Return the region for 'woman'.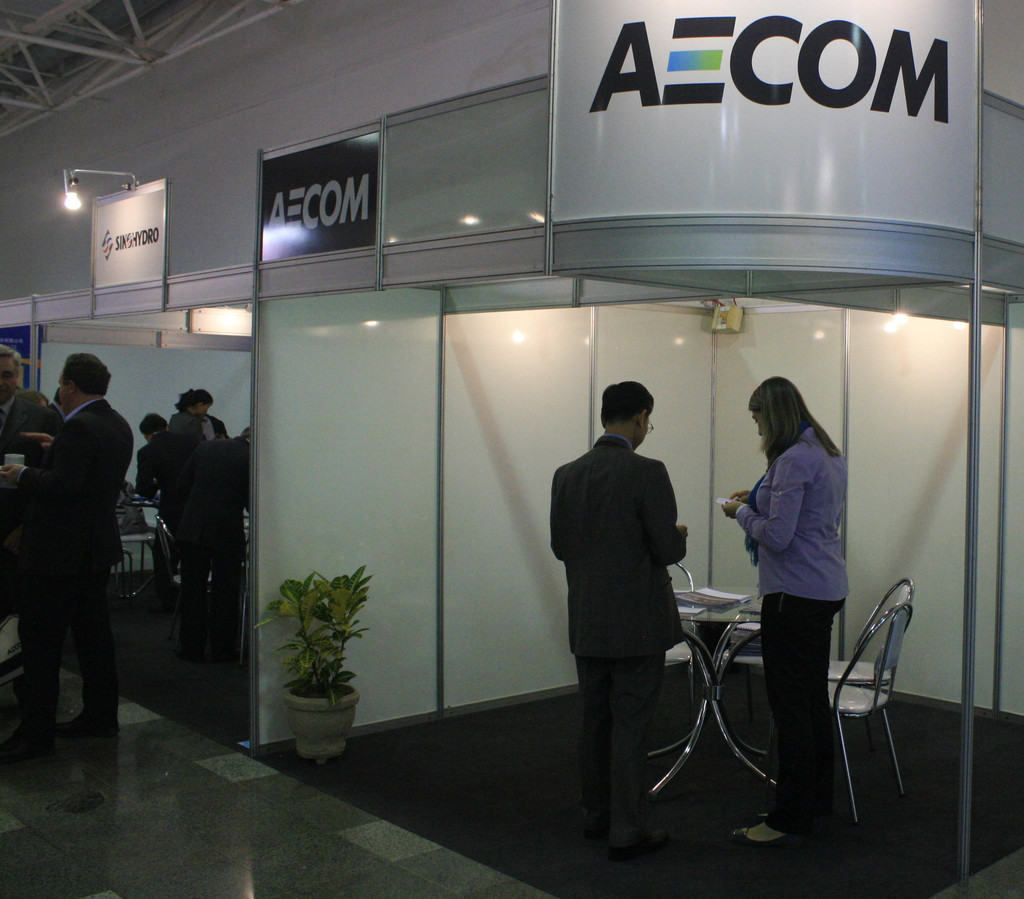
pyautogui.locateOnScreen(723, 378, 865, 822).
